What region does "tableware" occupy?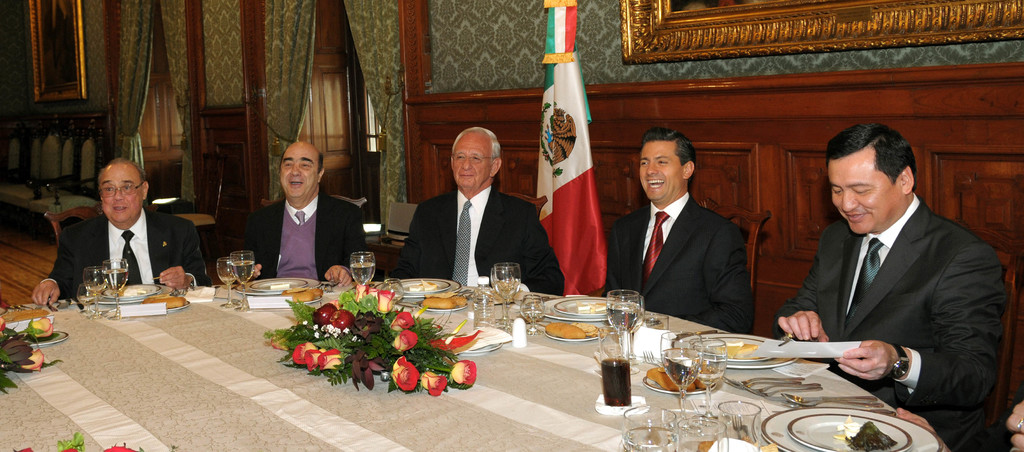
{"left": 521, "top": 294, "right": 547, "bottom": 336}.
